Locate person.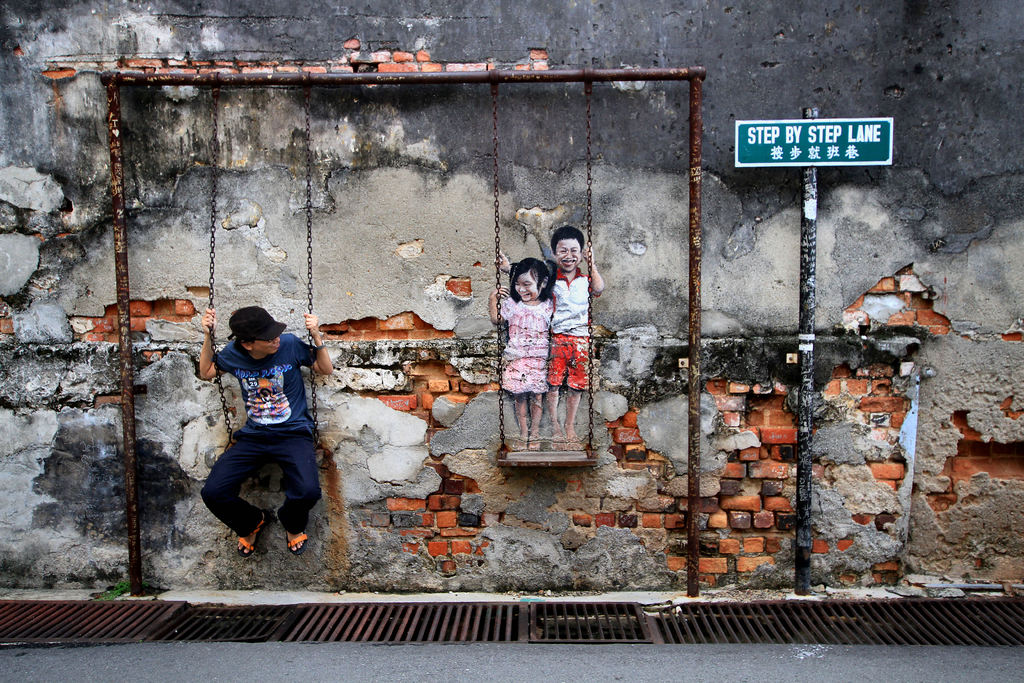
Bounding box: <region>189, 284, 330, 580</region>.
